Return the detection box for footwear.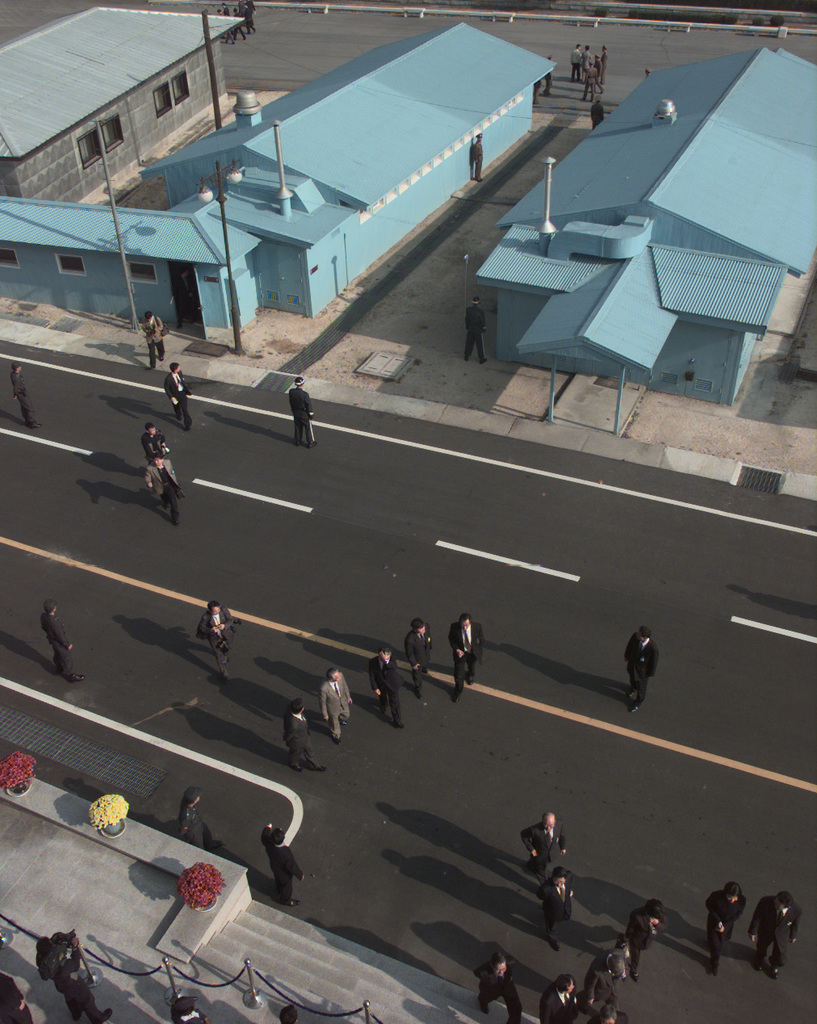
182:425:193:434.
